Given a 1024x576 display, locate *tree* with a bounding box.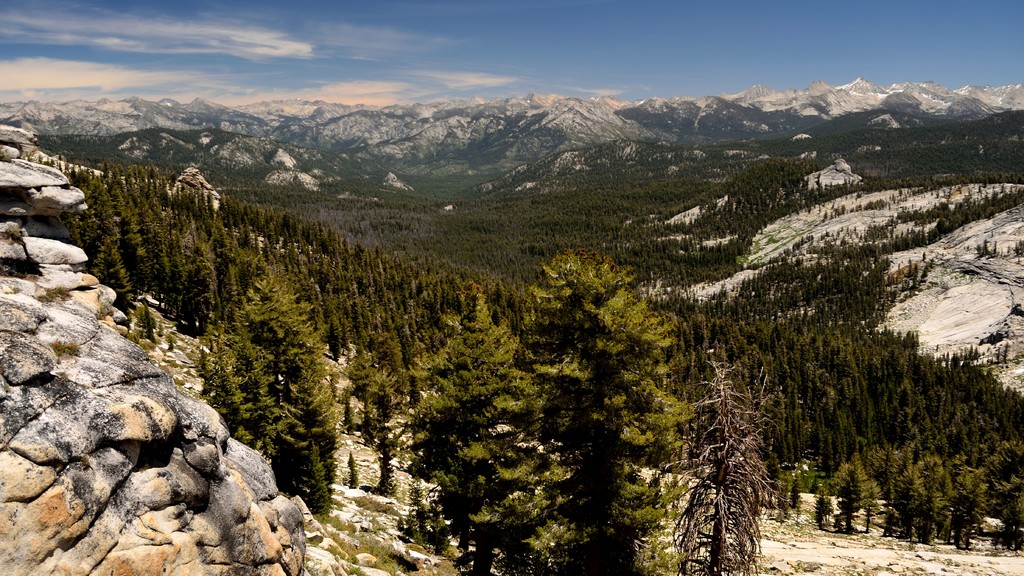
Located: bbox(682, 324, 787, 560).
